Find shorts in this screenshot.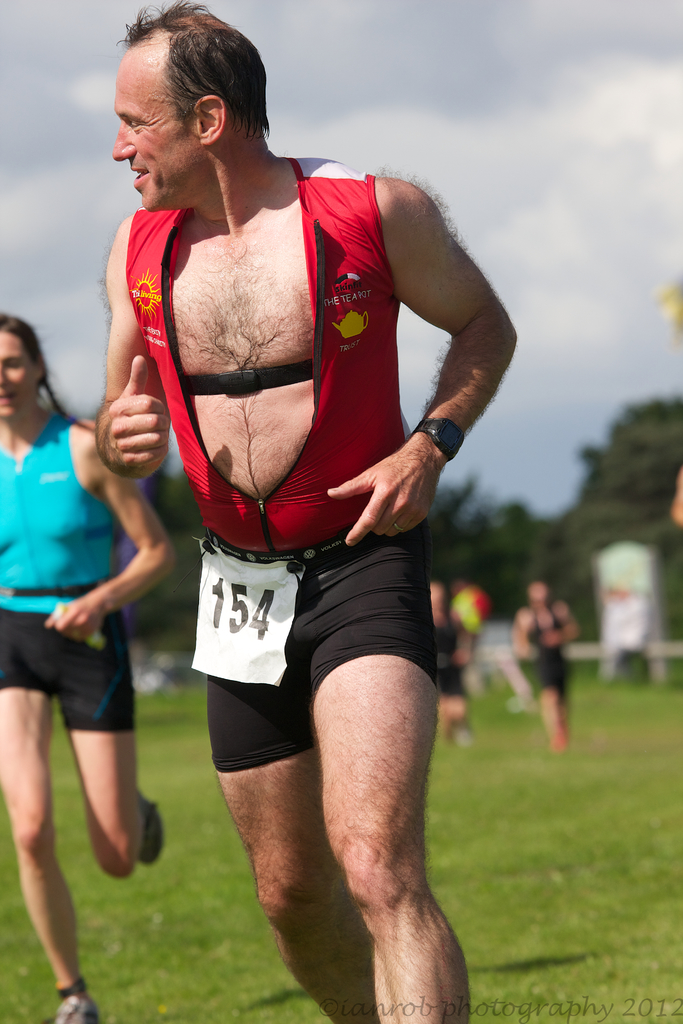
The bounding box for shorts is l=534, t=659, r=565, b=695.
